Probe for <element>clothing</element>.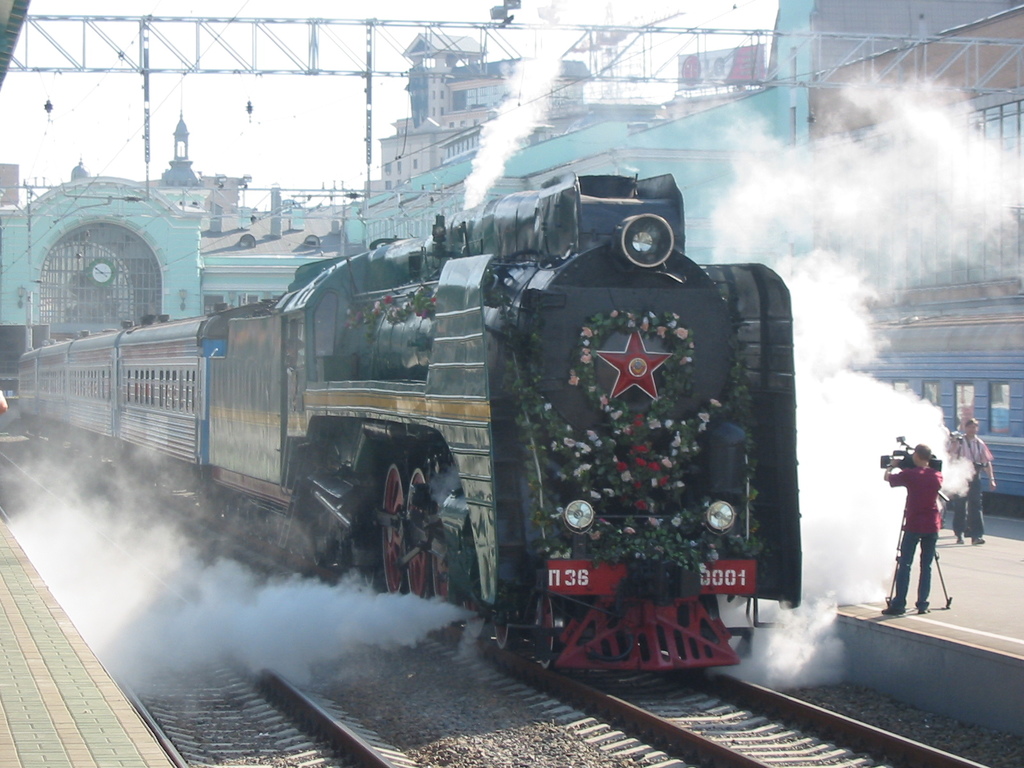
Probe result: x1=887, y1=470, x2=941, y2=609.
